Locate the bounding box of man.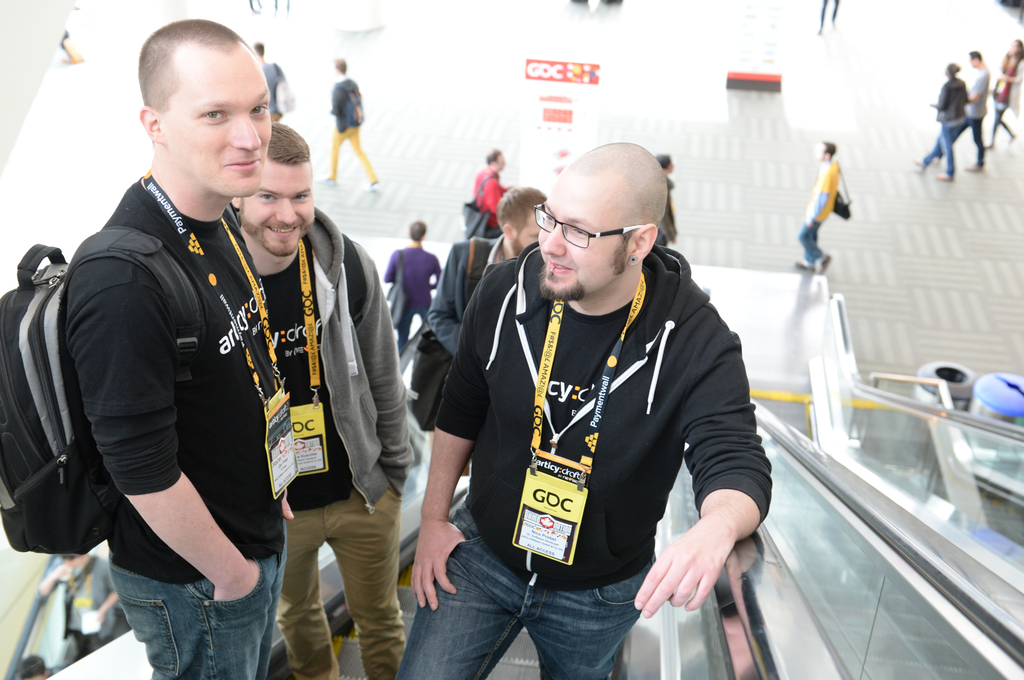
Bounding box: Rect(249, 38, 294, 120).
